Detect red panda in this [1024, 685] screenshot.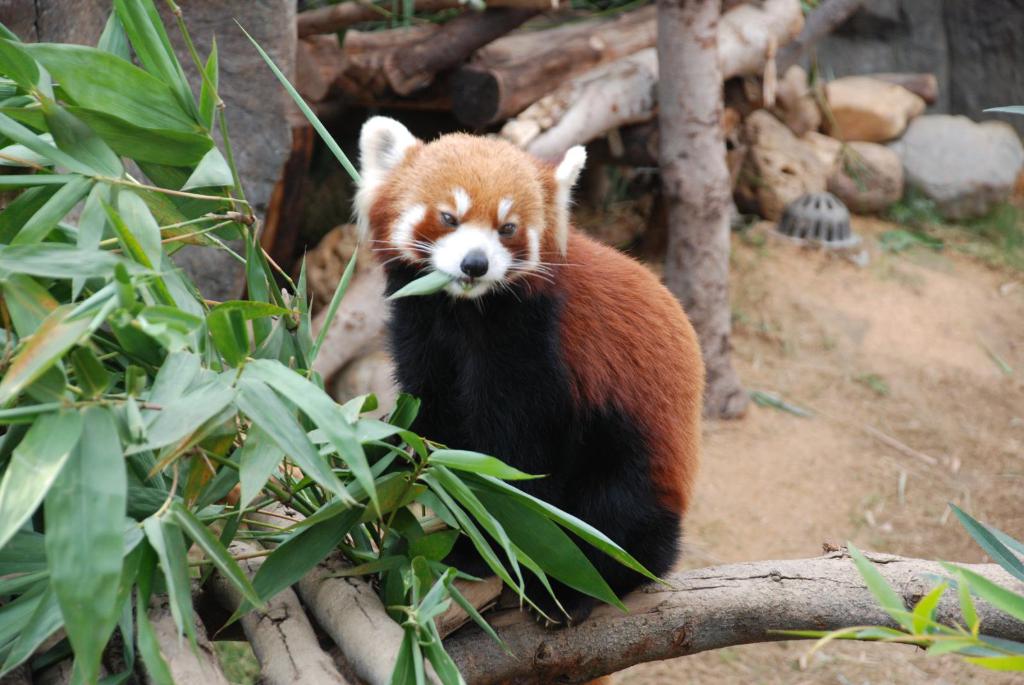
Detection: <region>352, 114, 701, 684</region>.
